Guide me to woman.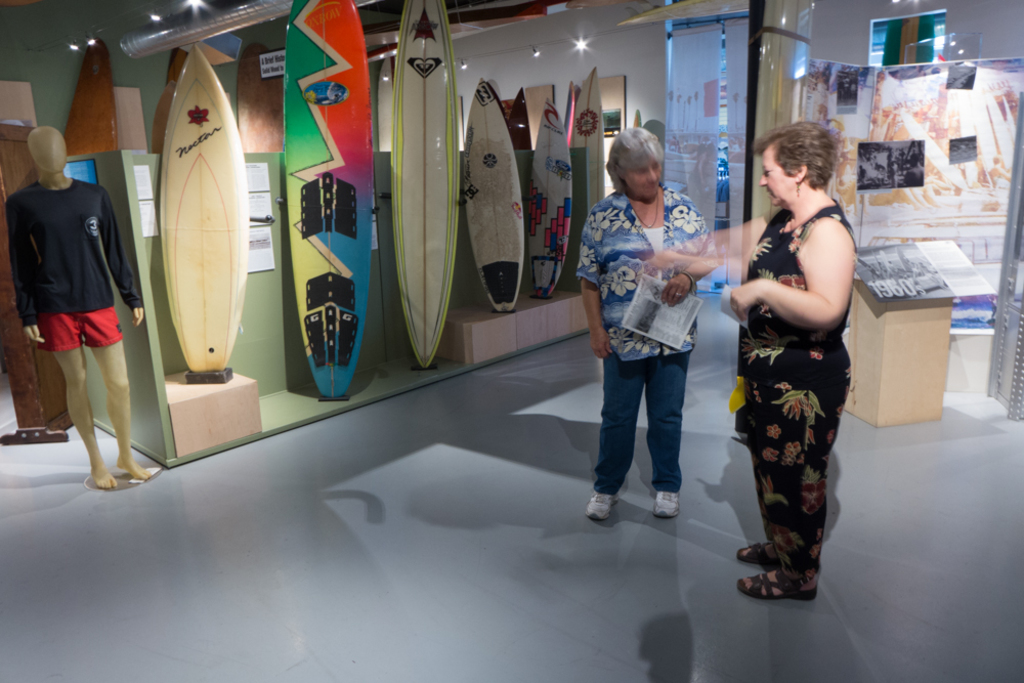
Guidance: detection(645, 118, 851, 597).
